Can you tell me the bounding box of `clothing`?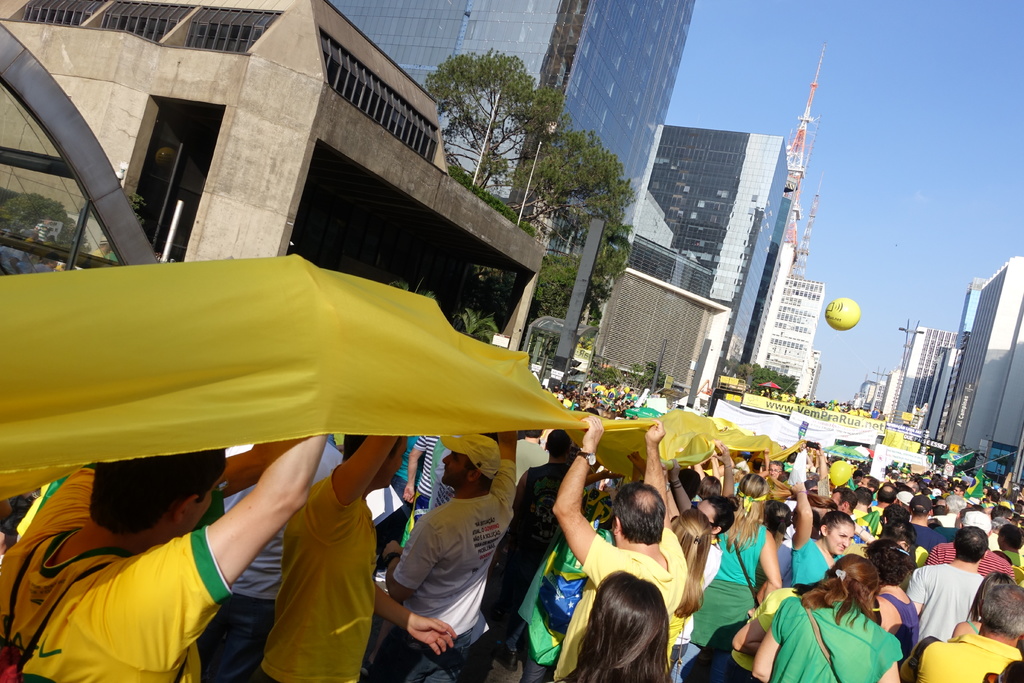
bbox=[565, 520, 692, 682].
